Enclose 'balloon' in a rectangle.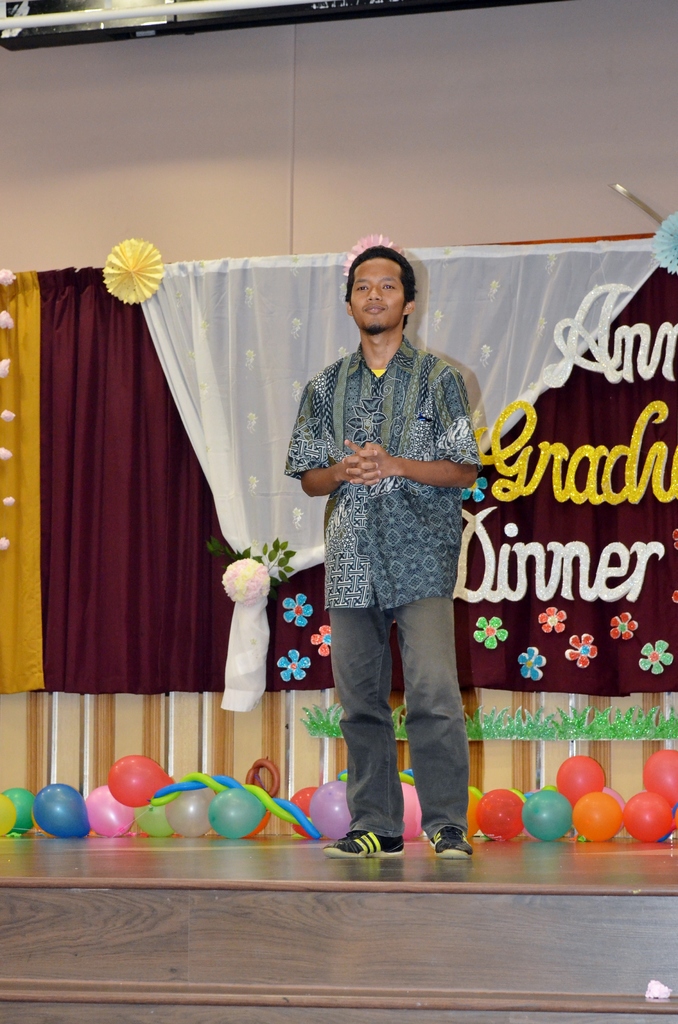
<region>304, 776, 351, 839</region>.
